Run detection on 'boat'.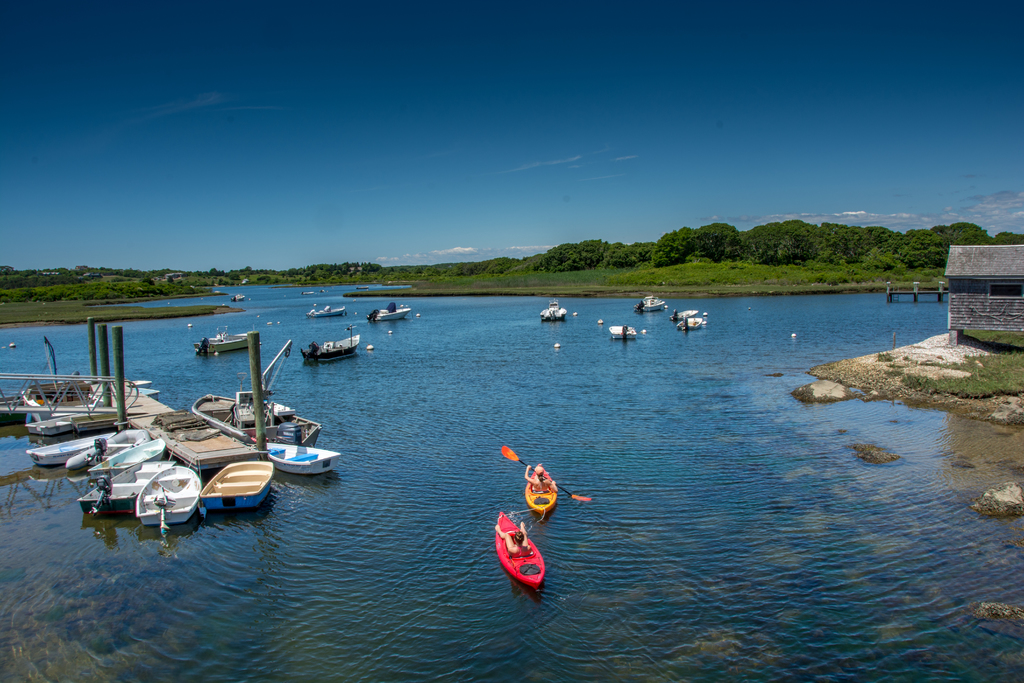
Result: BBox(487, 521, 554, 600).
